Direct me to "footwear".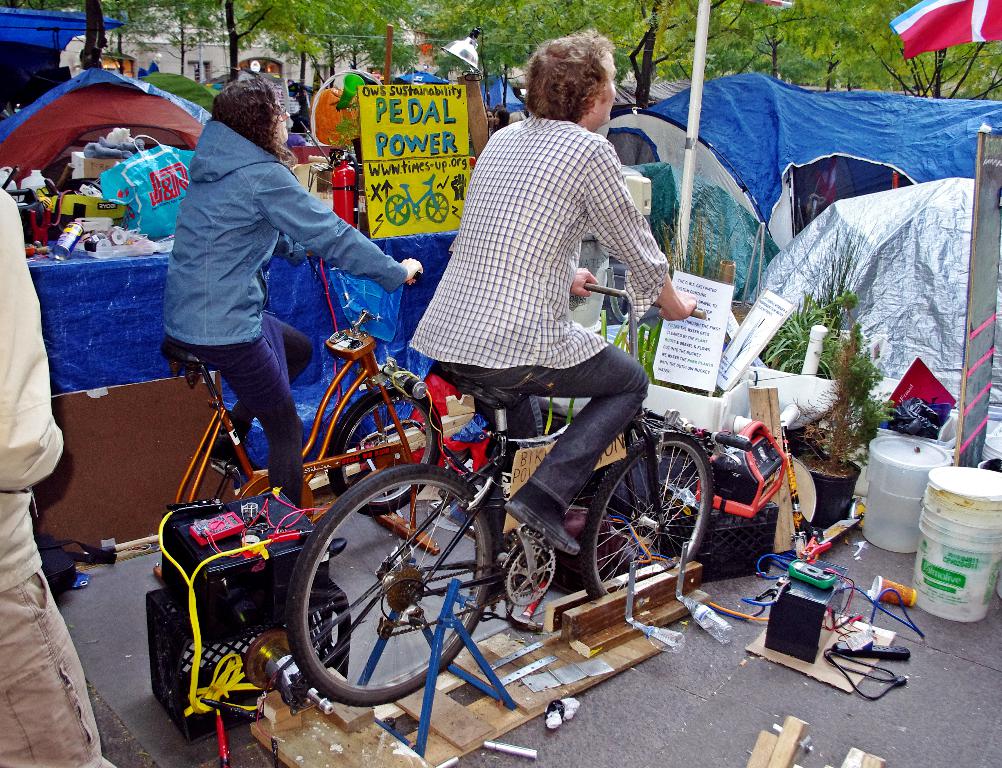
Direction: x1=505, y1=483, x2=579, y2=556.
